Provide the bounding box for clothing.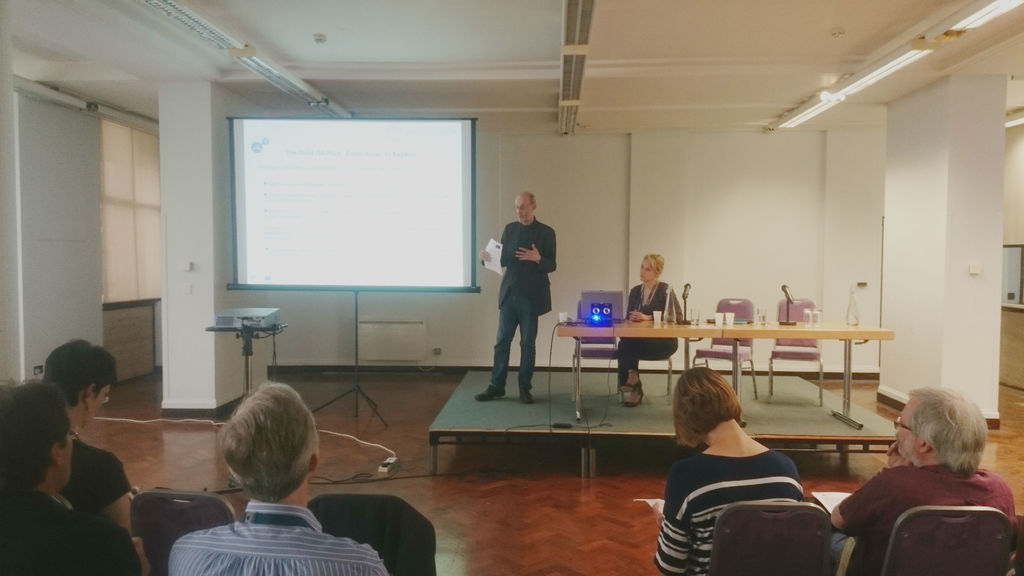
(168,499,388,575).
